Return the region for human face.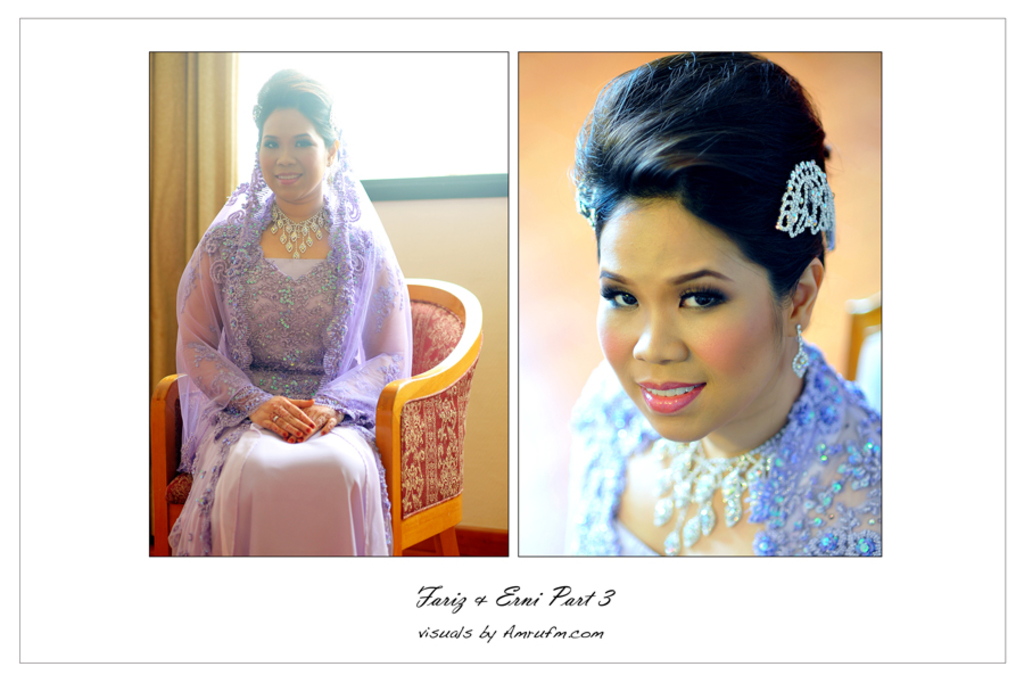
detection(258, 113, 327, 197).
